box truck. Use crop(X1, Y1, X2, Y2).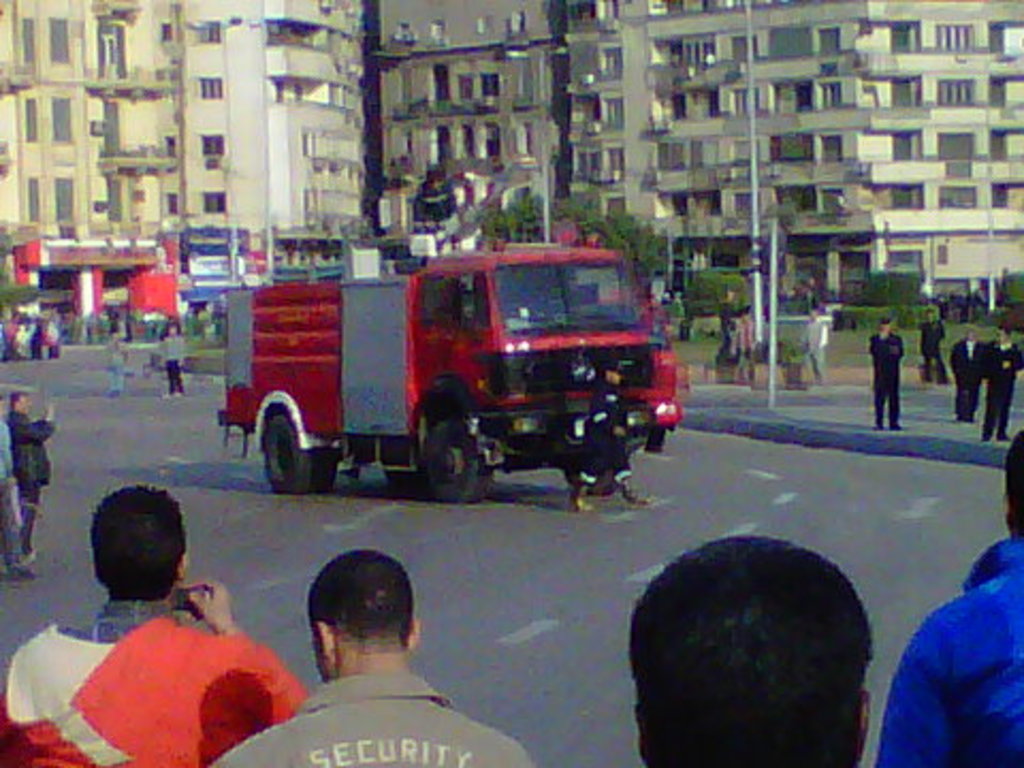
crop(215, 230, 676, 518).
